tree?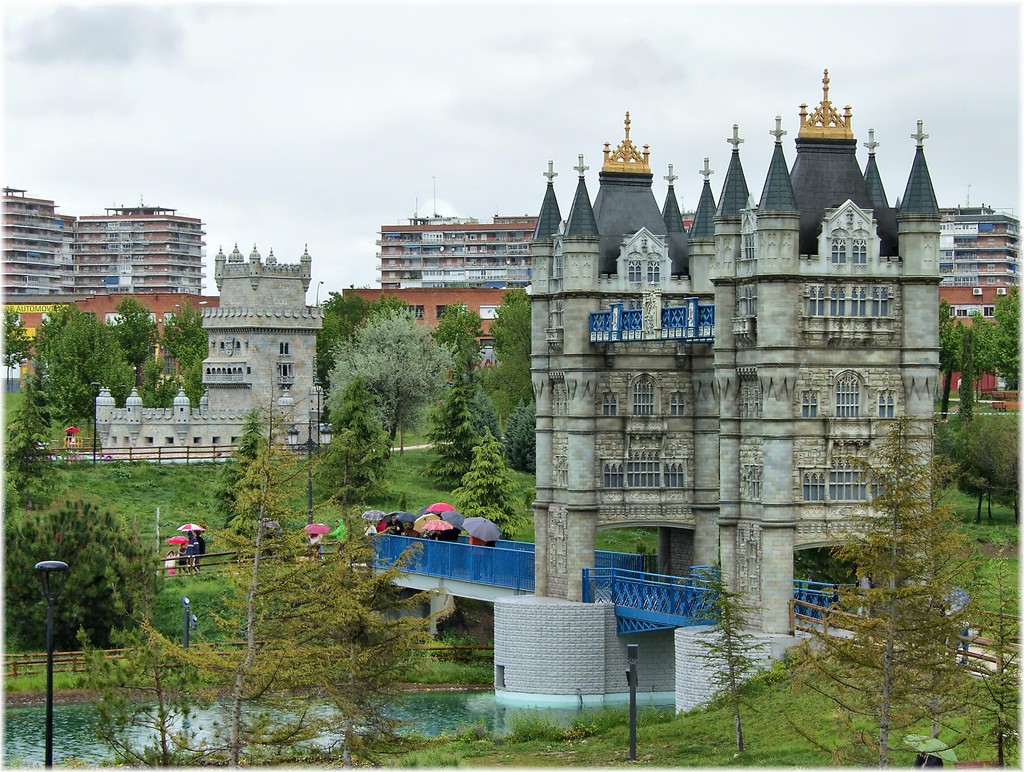
region(310, 369, 401, 507)
